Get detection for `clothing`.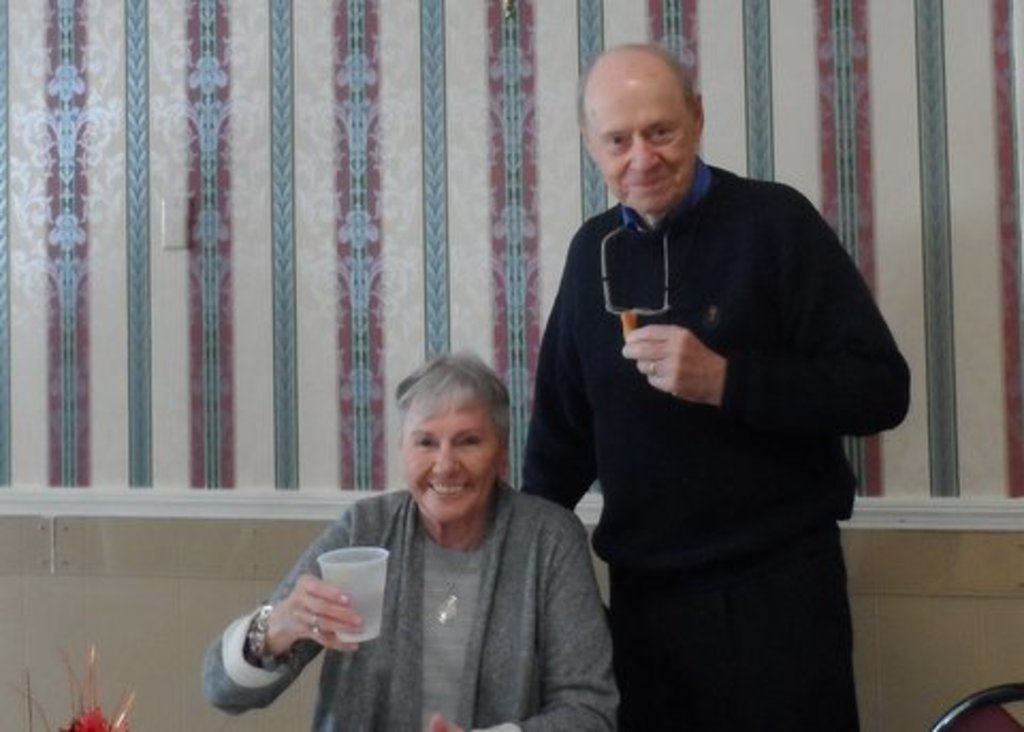
Detection: 198/480/623/730.
